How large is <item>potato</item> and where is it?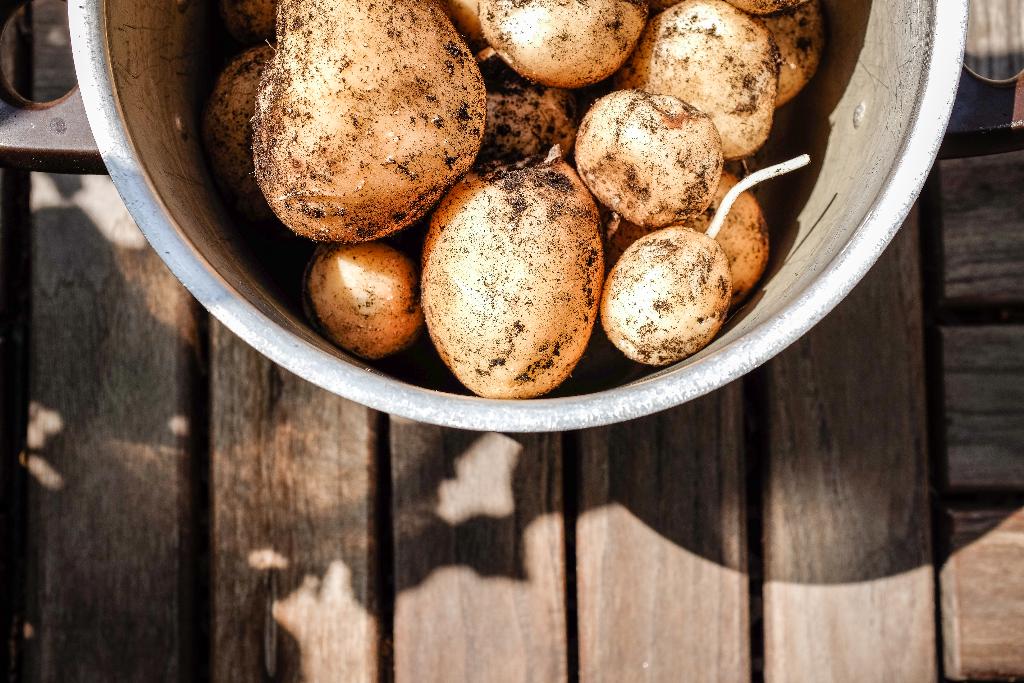
Bounding box: locate(253, 0, 484, 243).
